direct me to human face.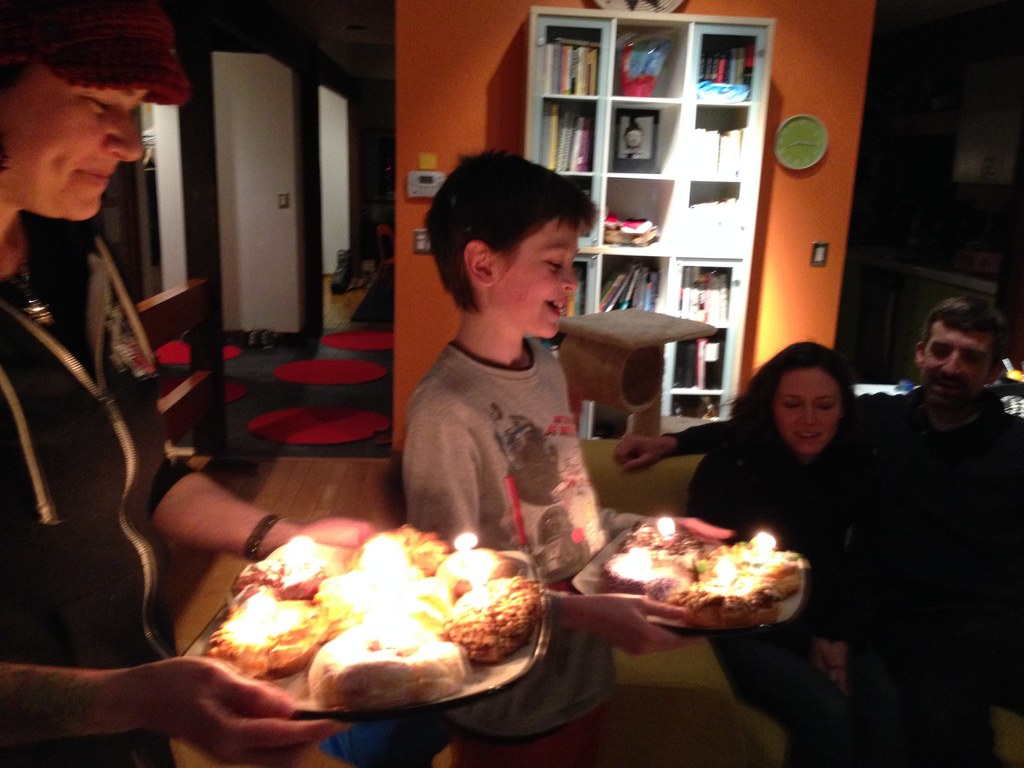
Direction: <region>492, 218, 578, 336</region>.
